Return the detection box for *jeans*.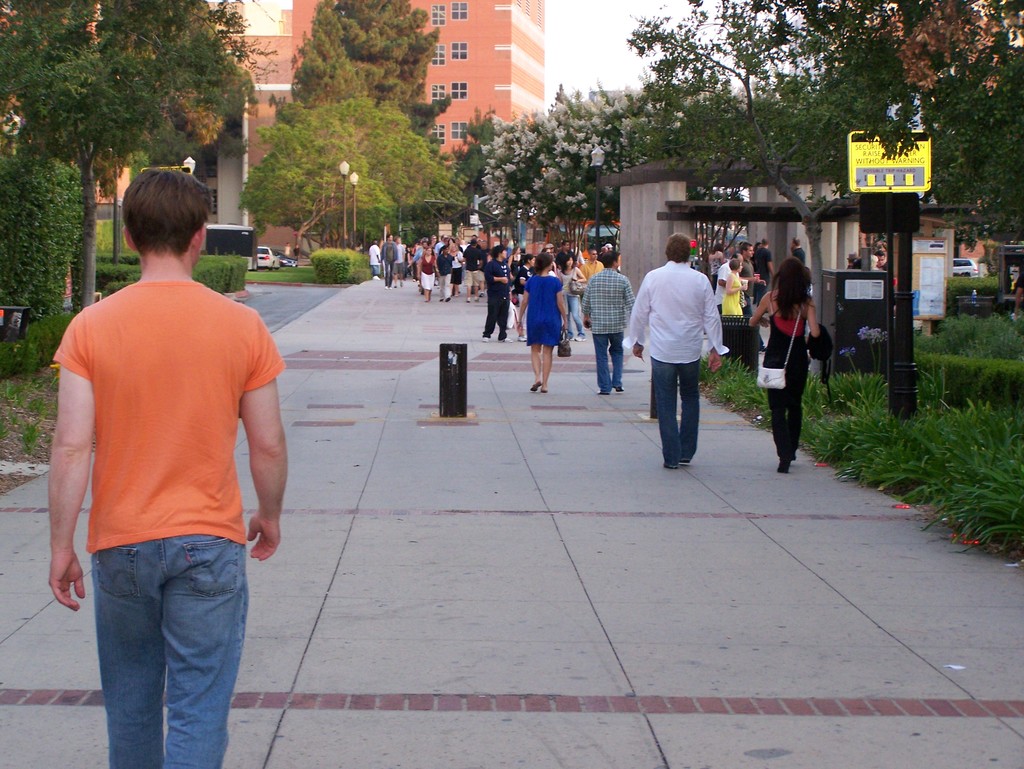
(652, 356, 700, 463).
